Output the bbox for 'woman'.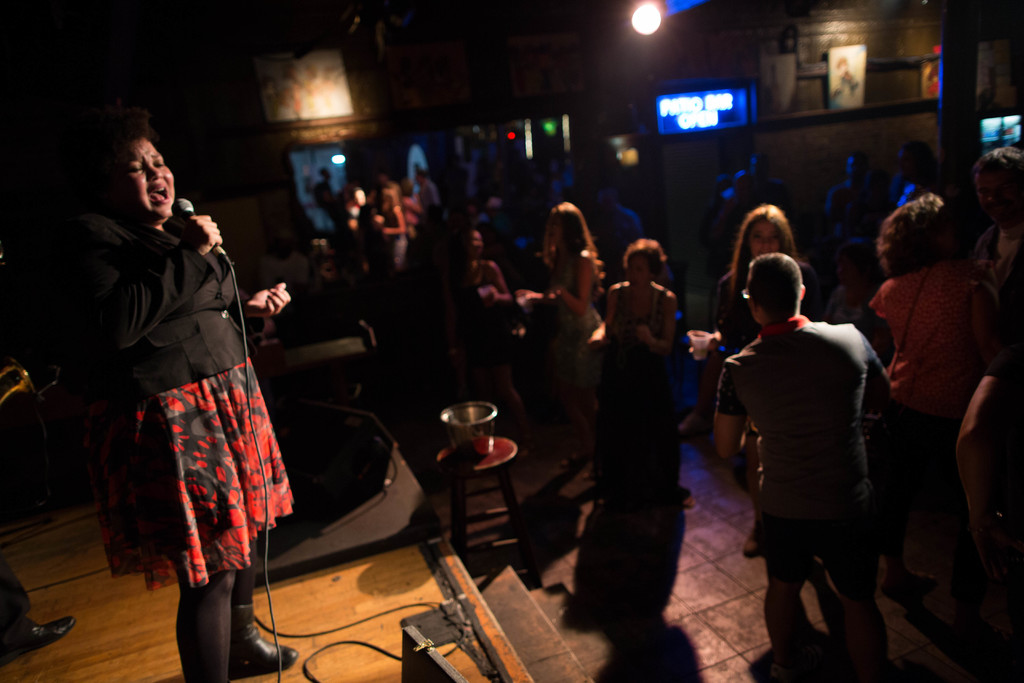
511 191 600 451.
